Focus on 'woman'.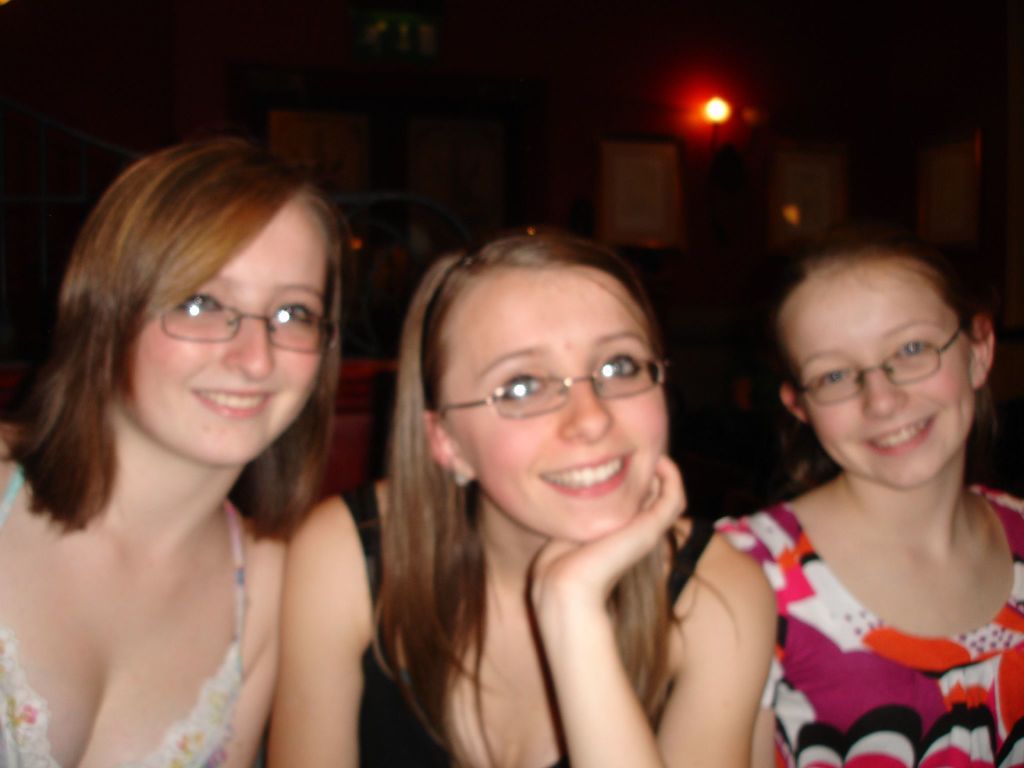
Focused at [x1=305, y1=180, x2=780, y2=767].
